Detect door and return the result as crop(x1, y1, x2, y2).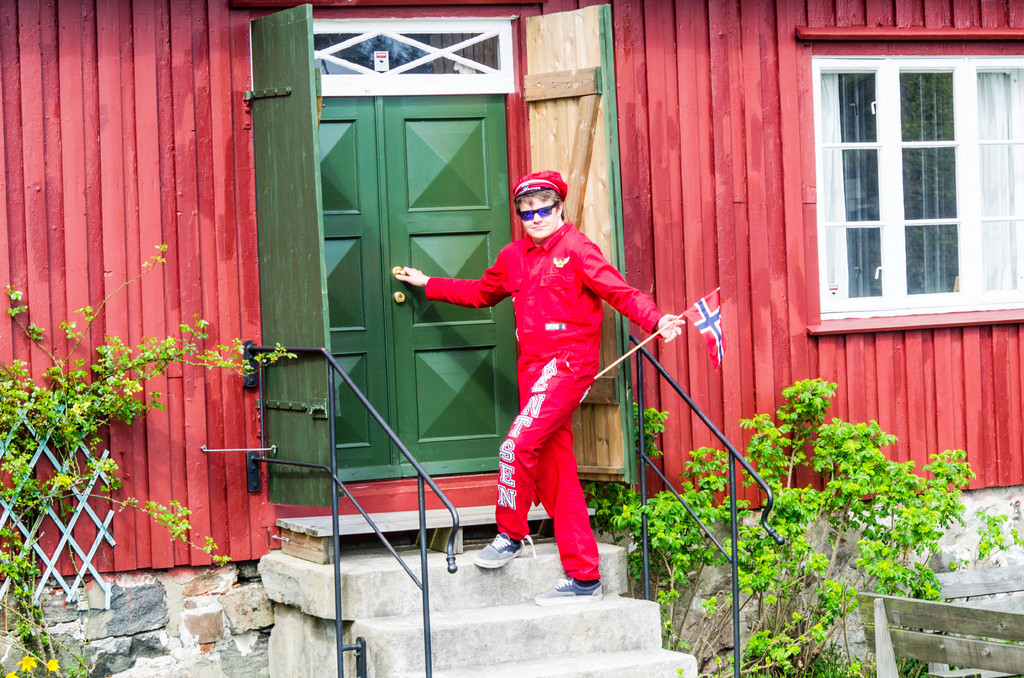
crop(276, 26, 486, 565).
